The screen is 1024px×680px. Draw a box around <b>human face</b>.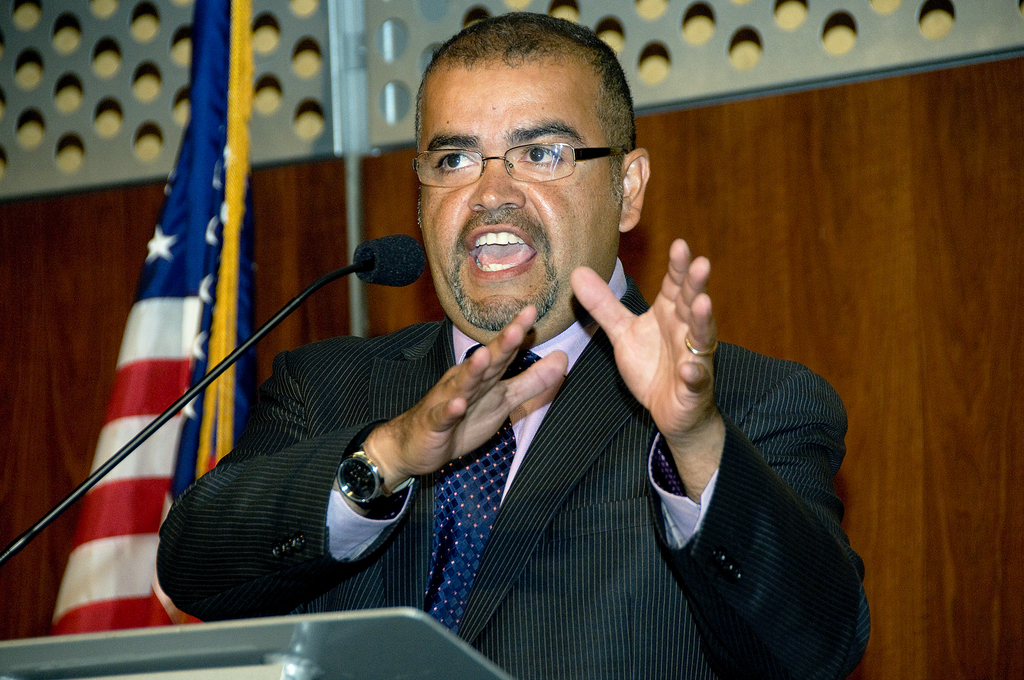
<bbox>419, 49, 624, 332</bbox>.
